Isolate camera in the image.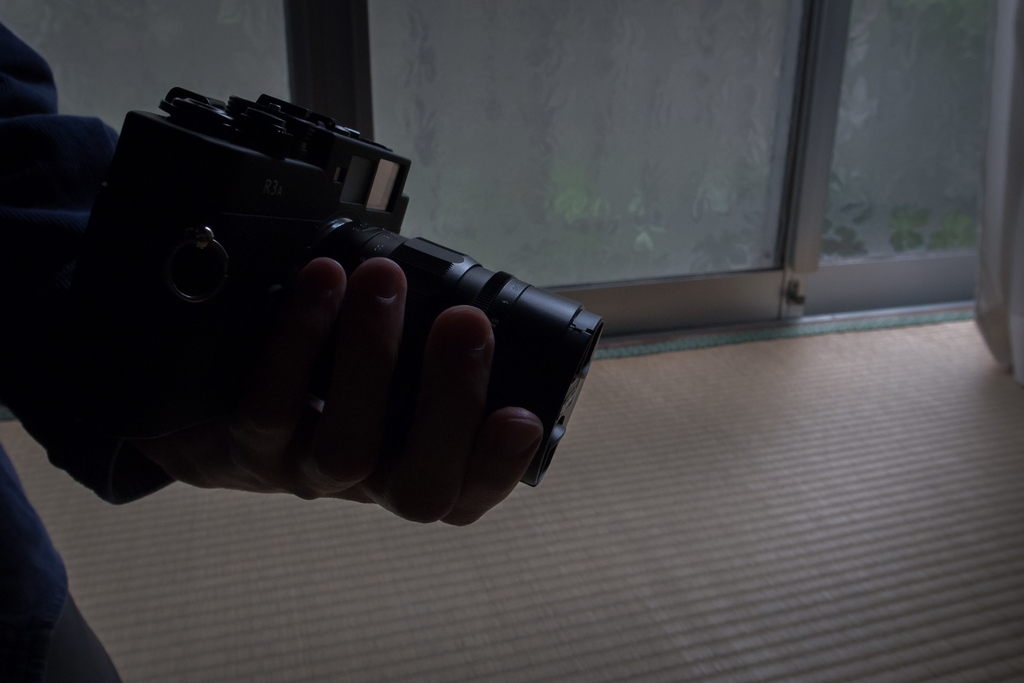
Isolated region: 84/80/603/503.
